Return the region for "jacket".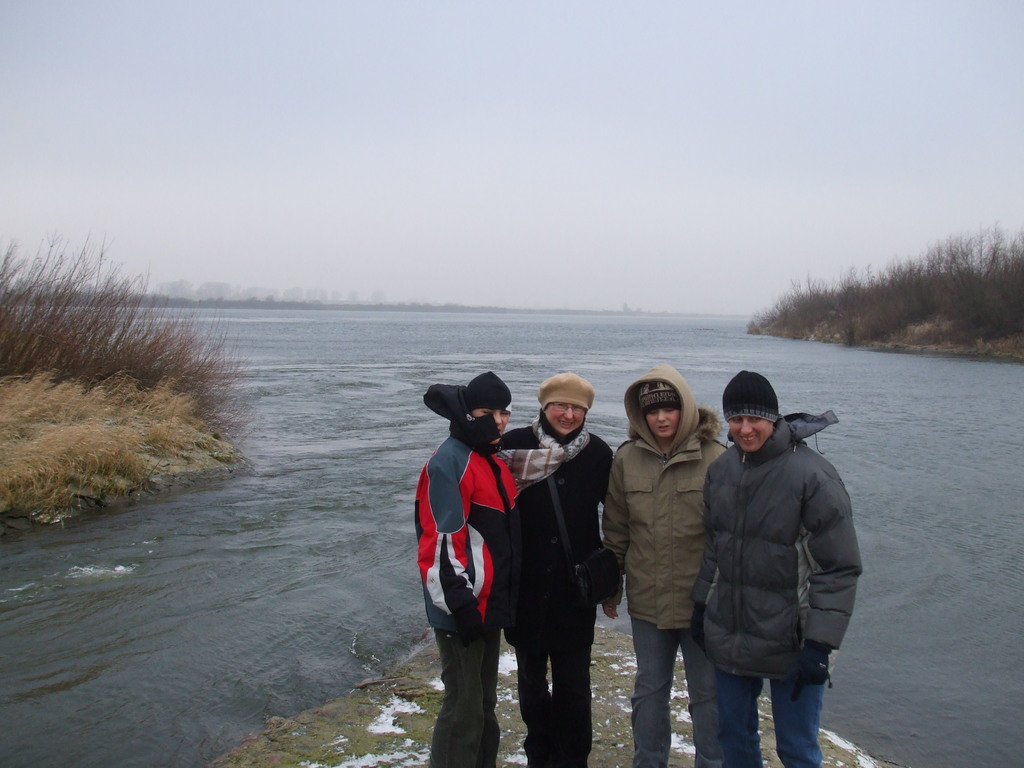
crop(407, 378, 520, 648).
